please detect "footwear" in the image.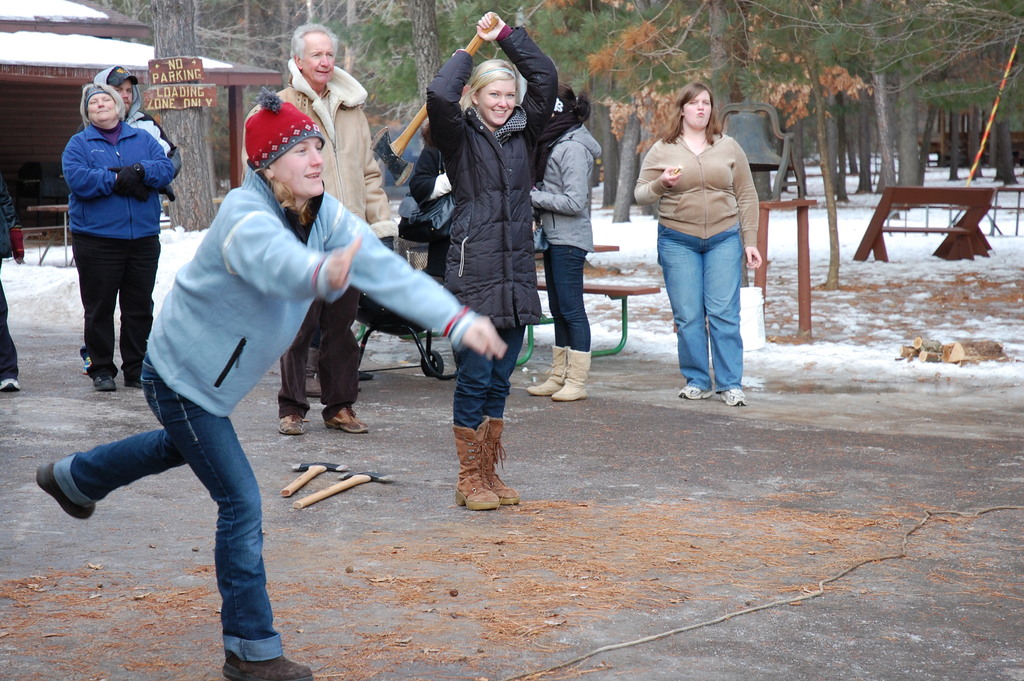
Rect(274, 414, 314, 436).
